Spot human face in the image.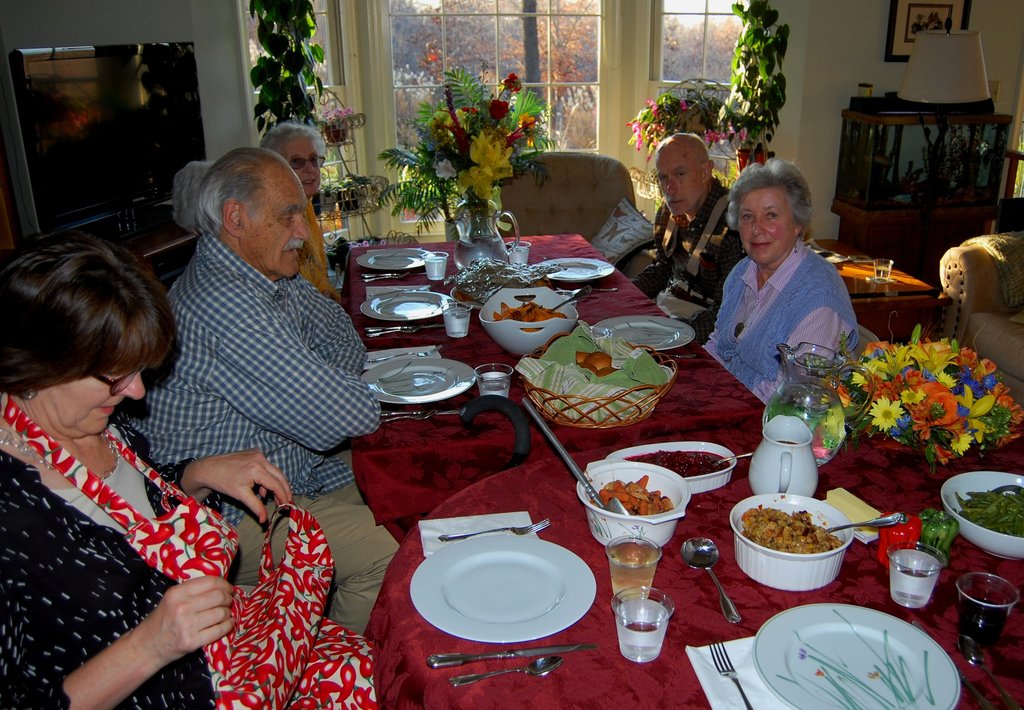
human face found at <bbox>250, 179, 312, 276</bbox>.
